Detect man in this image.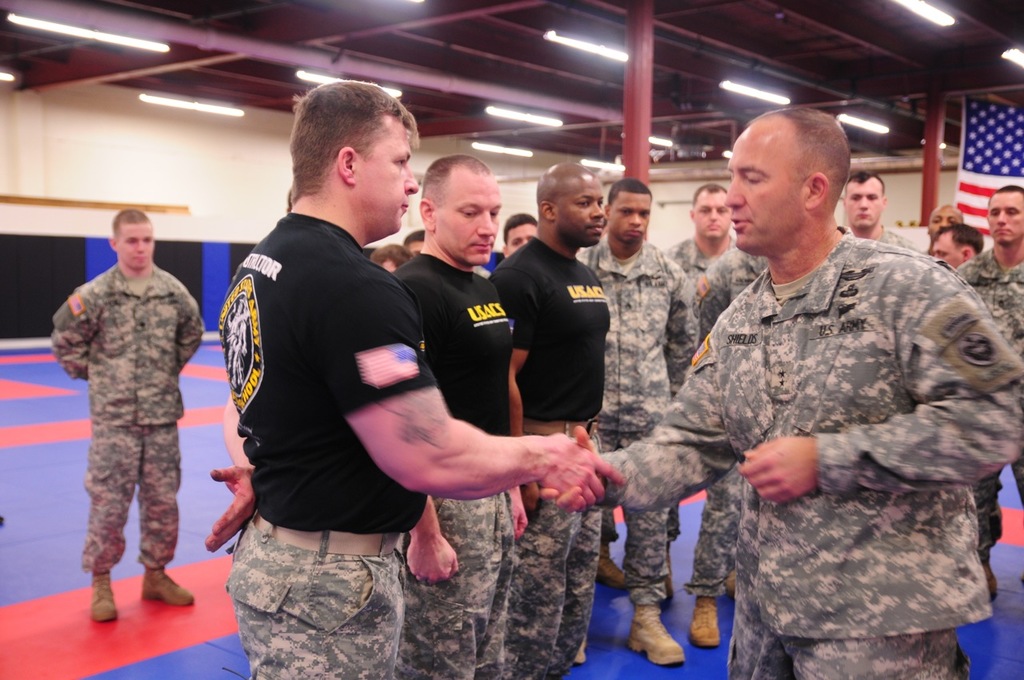
Detection: 940, 180, 1019, 634.
